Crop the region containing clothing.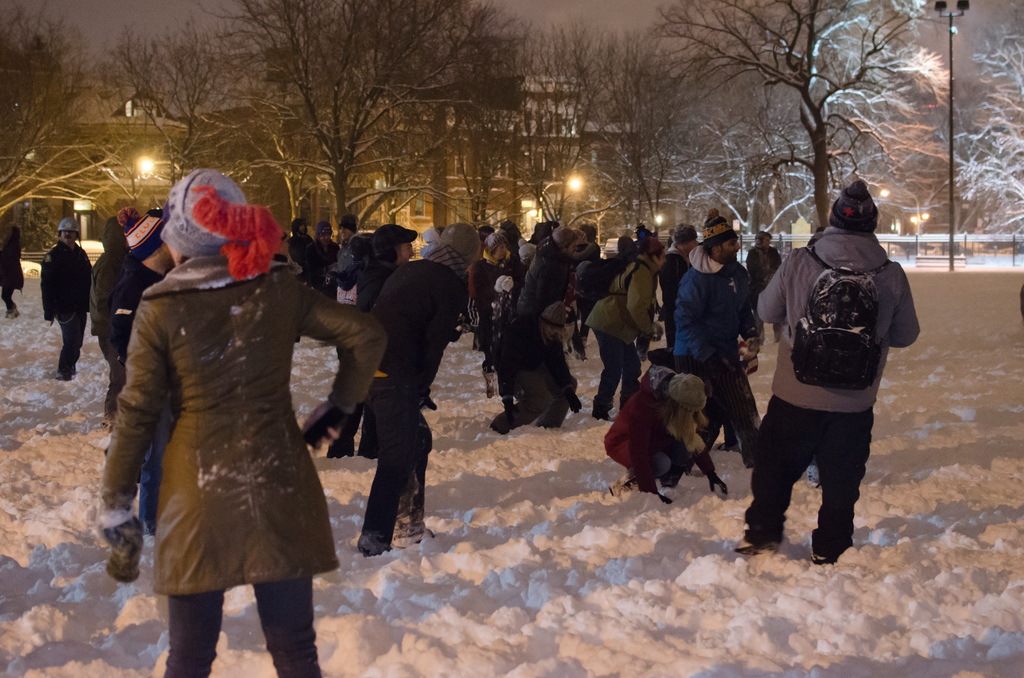
Crop region: rect(335, 242, 372, 306).
